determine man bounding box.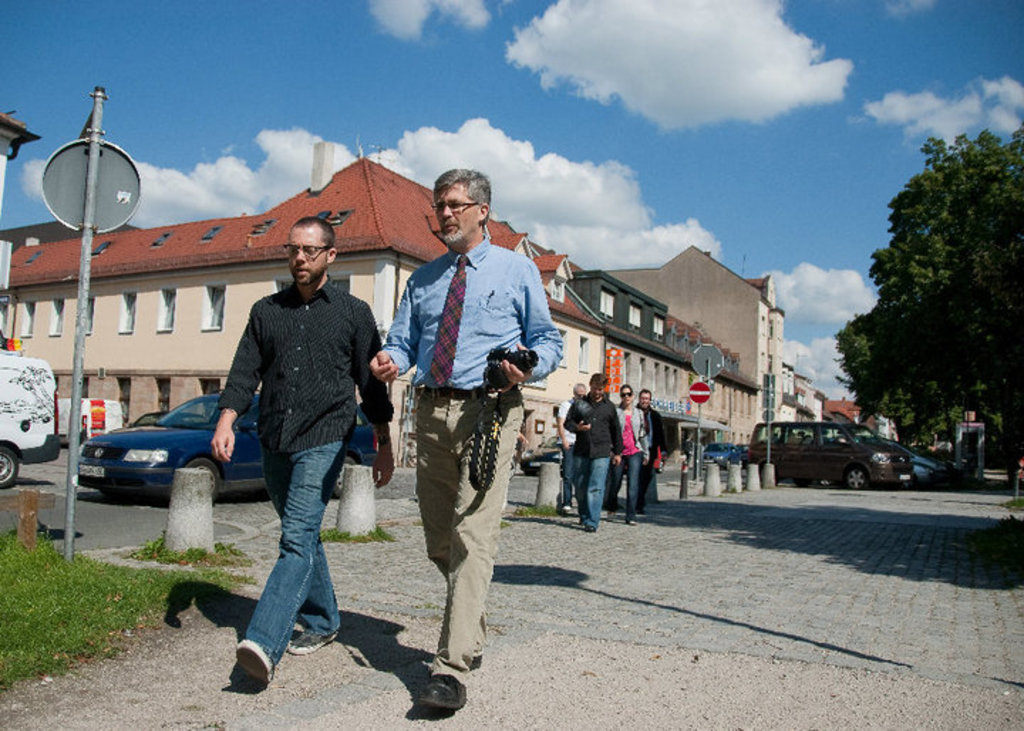
Determined: detection(631, 393, 667, 511).
